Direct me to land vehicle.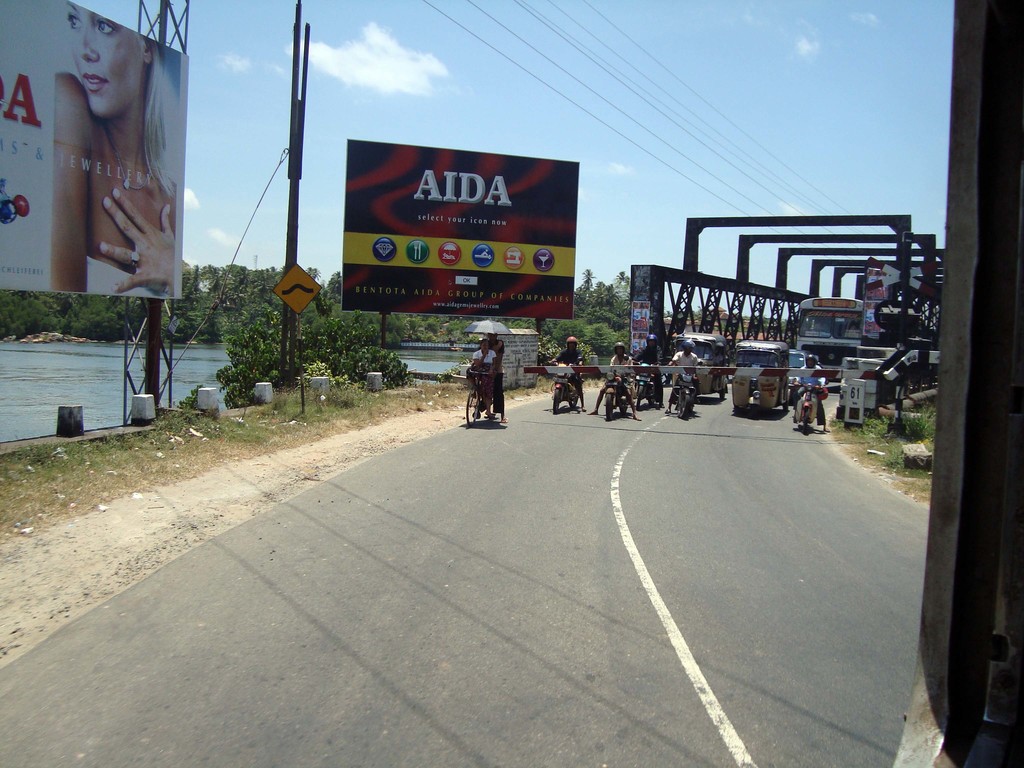
Direction: rect(602, 370, 632, 423).
